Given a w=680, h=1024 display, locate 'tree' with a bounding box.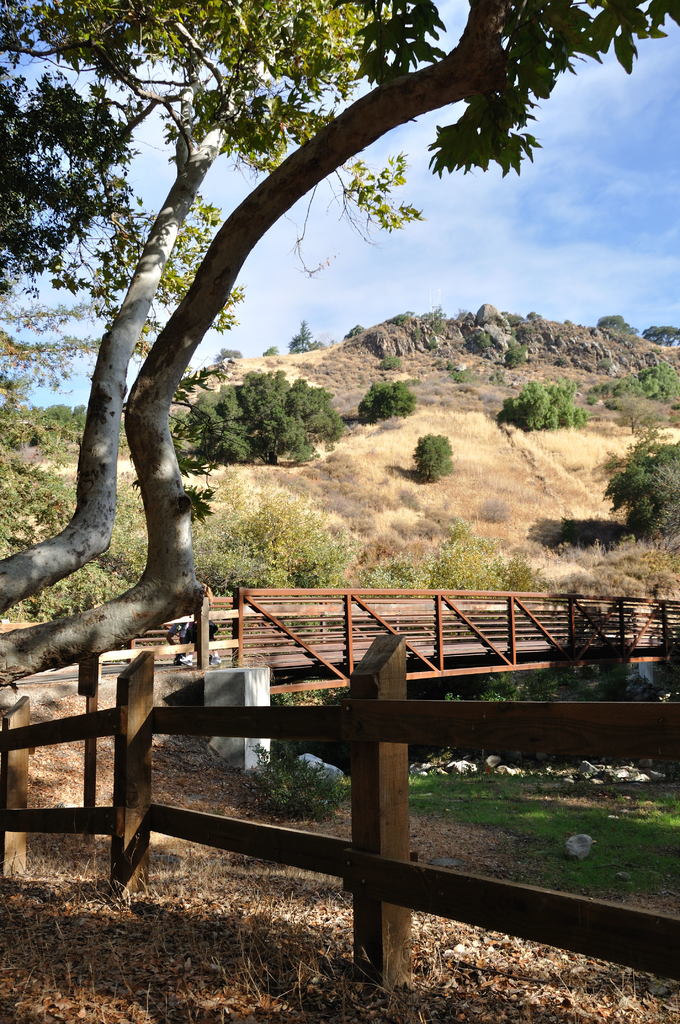
Located: x1=593 y1=313 x2=637 y2=339.
